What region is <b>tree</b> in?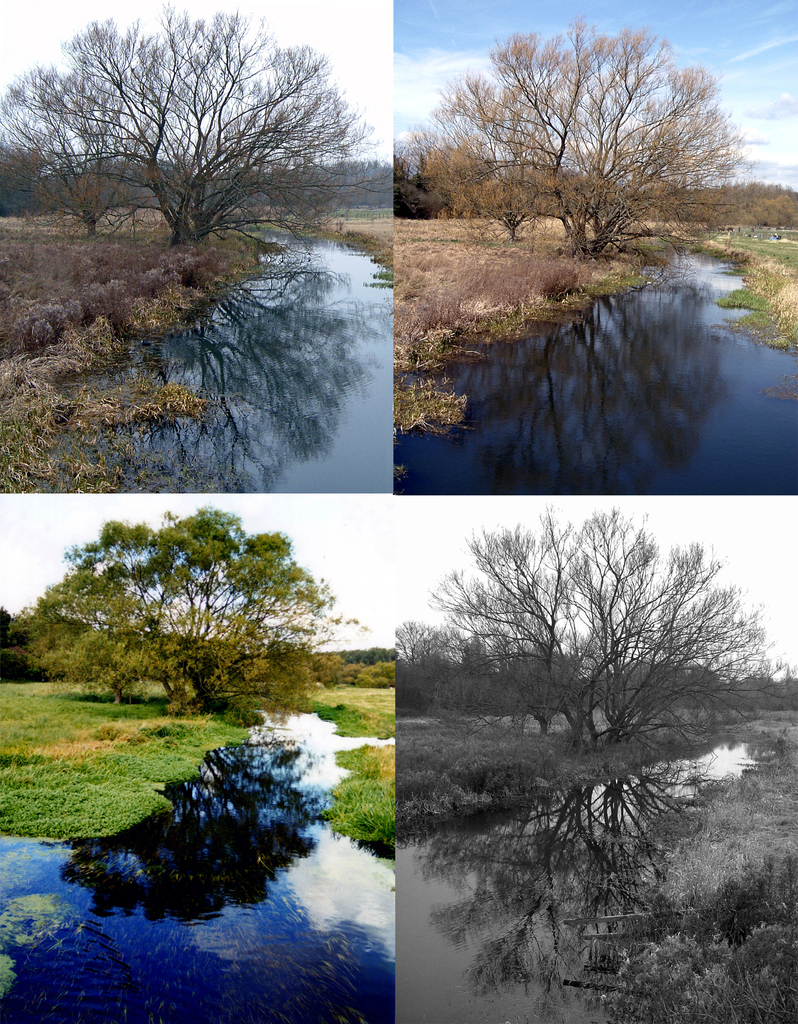
Rect(427, 505, 795, 755).
